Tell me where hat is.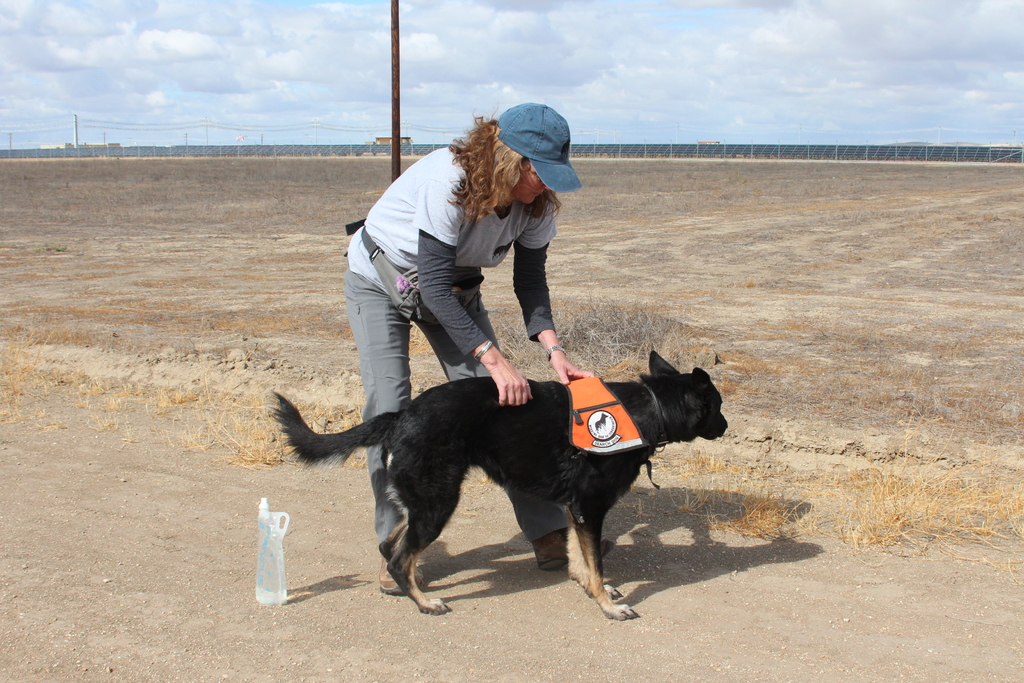
hat is at 489, 101, 579, 191.
